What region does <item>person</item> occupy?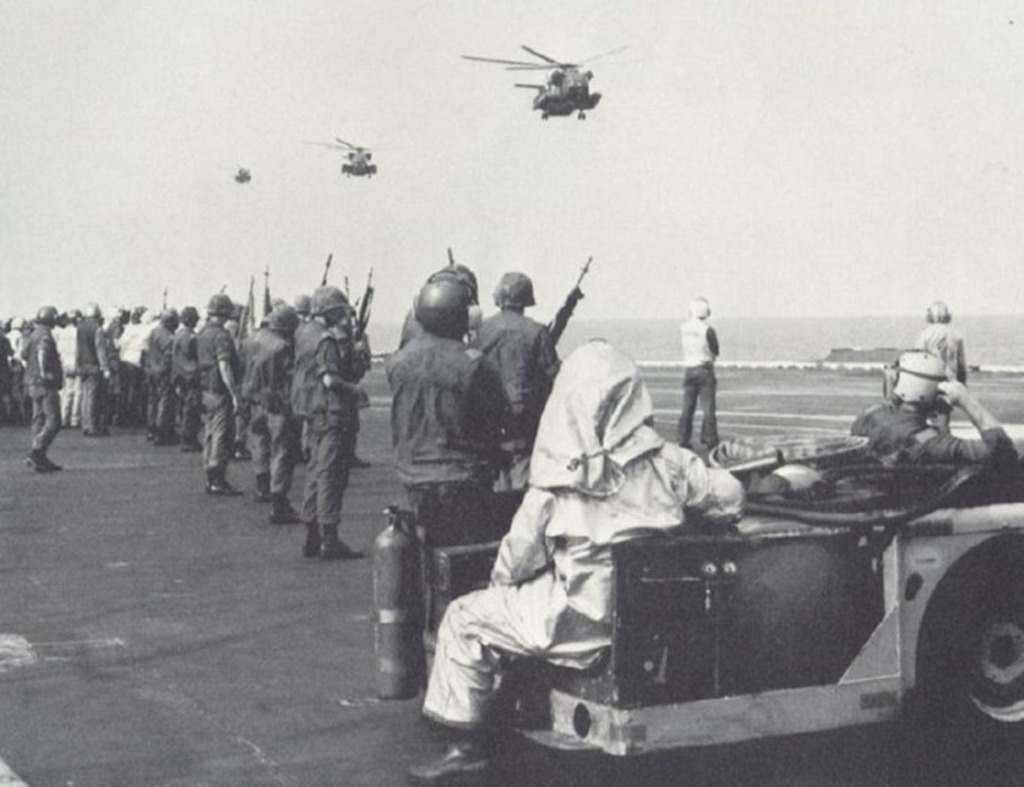
848:349:1006:456.
